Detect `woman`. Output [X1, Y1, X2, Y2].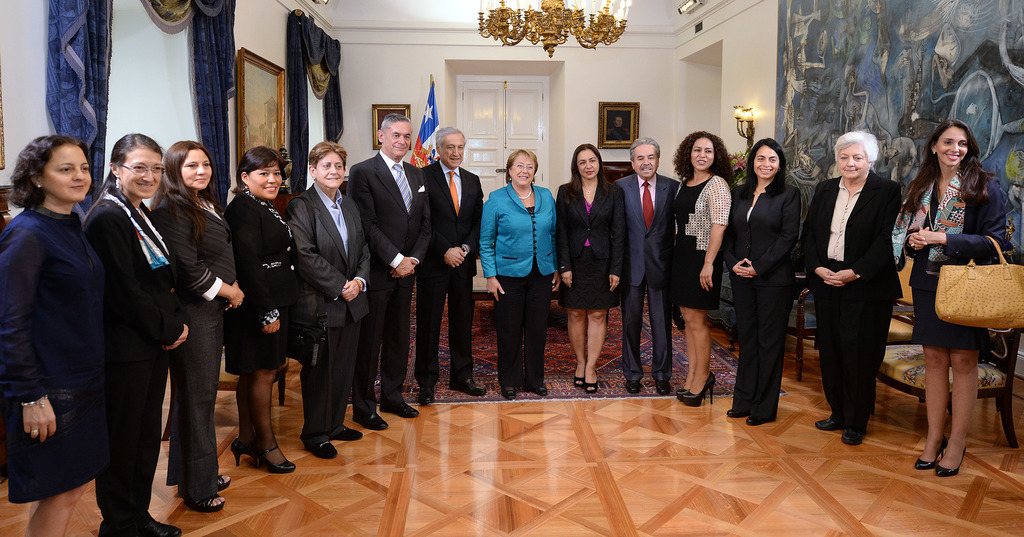
[221, 136, 305, 477].
